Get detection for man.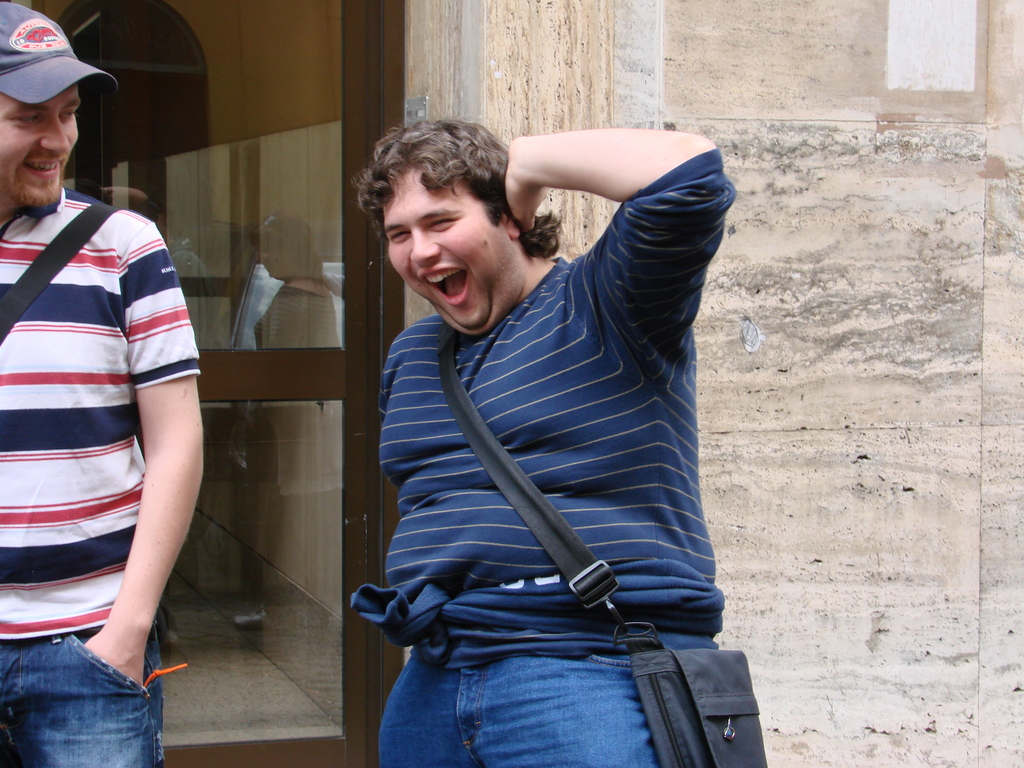
Detection: region(345, 116, 735, 767).
